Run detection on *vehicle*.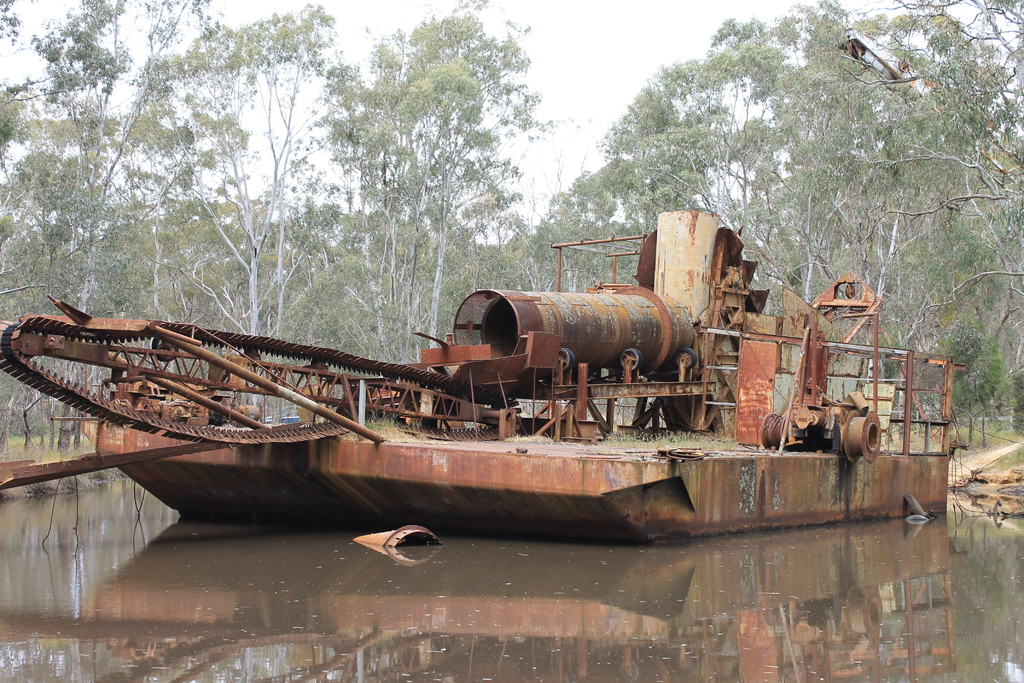
Result: (13,245,916,553).
